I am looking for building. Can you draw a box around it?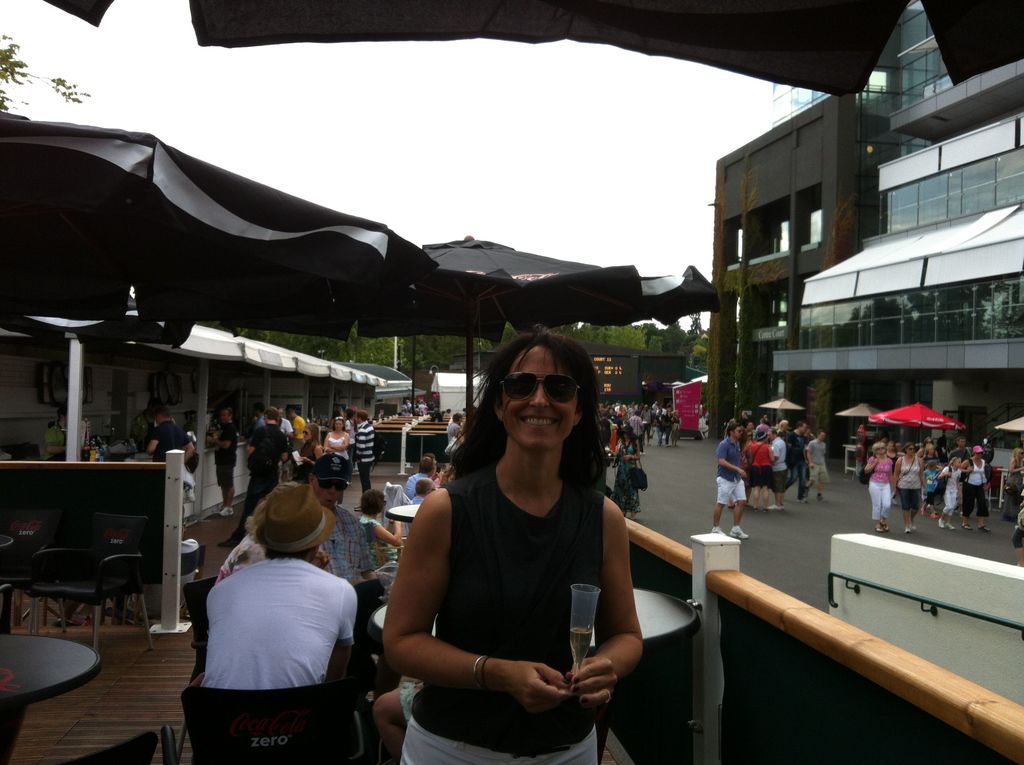
Sure, the bounding box is pyautogui.locateOnScreen(707, 0, 1023, 455).
